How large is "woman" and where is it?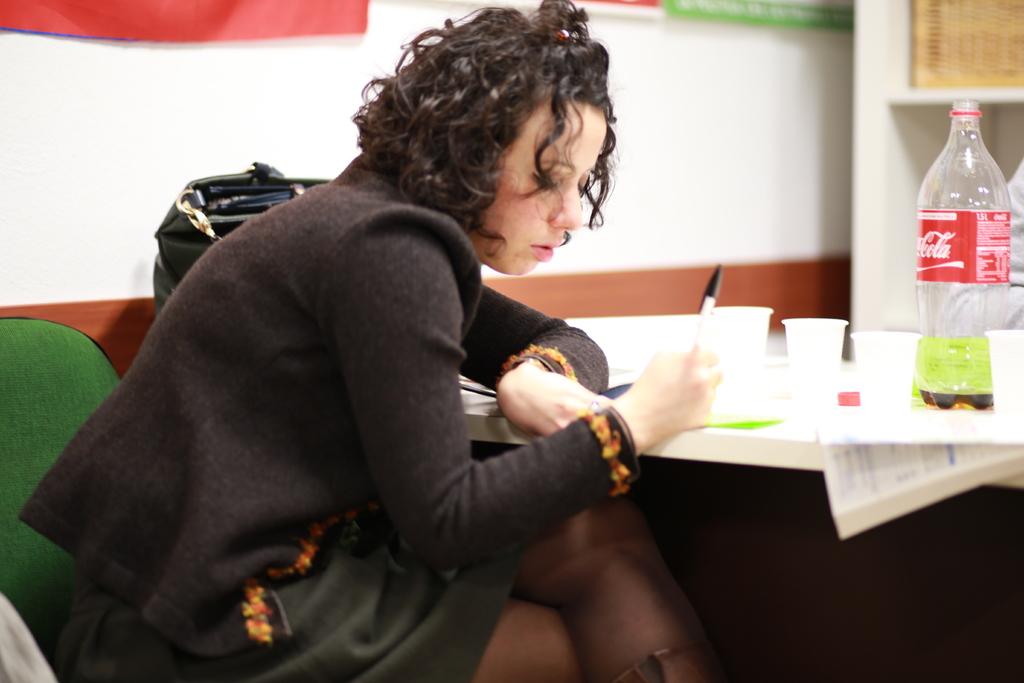
Bounding box: x1=86 y1=50 x2=792 y2=682.
